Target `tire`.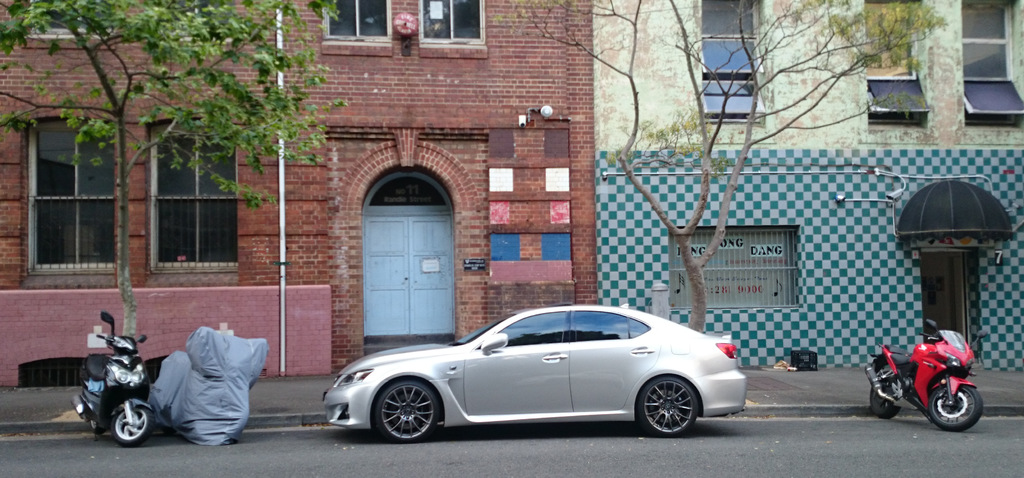
Target region: bbox=(113, 406, 150, 443).
